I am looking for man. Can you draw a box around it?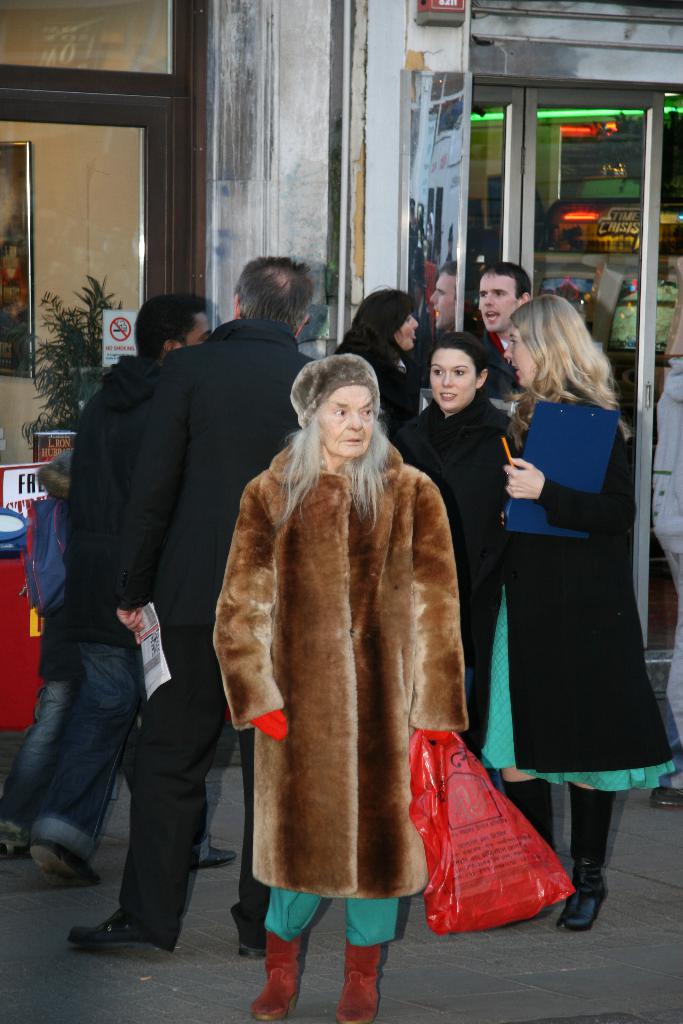
Sure, the bounding box is [67,253,313,956].
